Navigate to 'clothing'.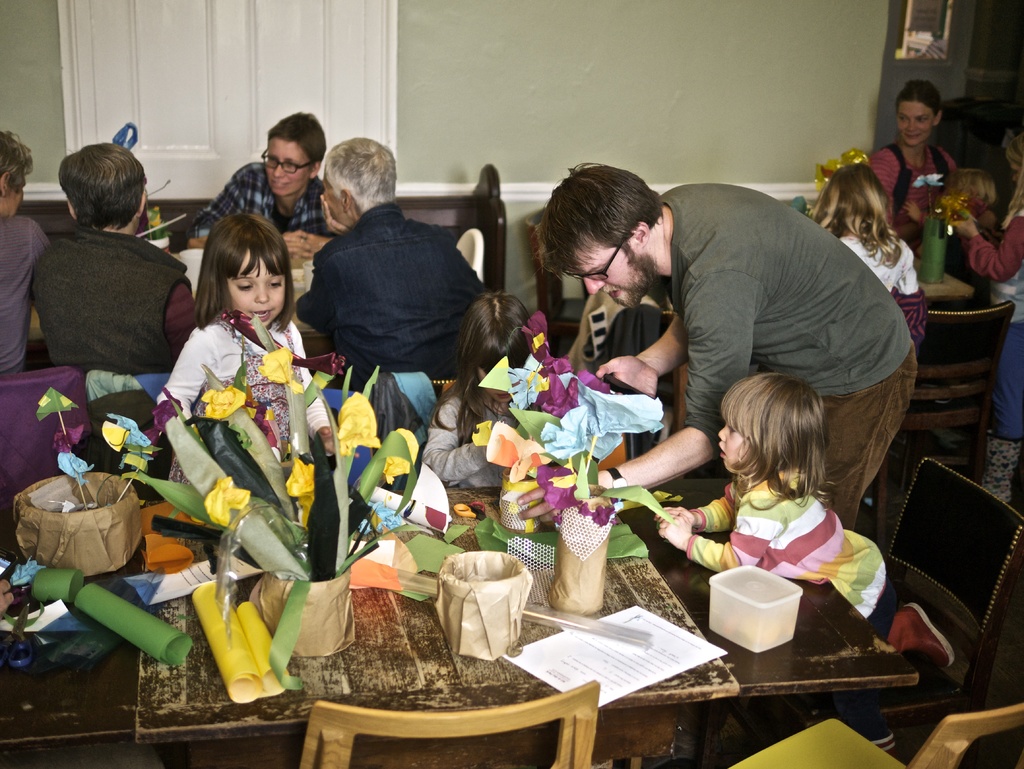
Navigation target: detection(845, 232, 918, 304).
